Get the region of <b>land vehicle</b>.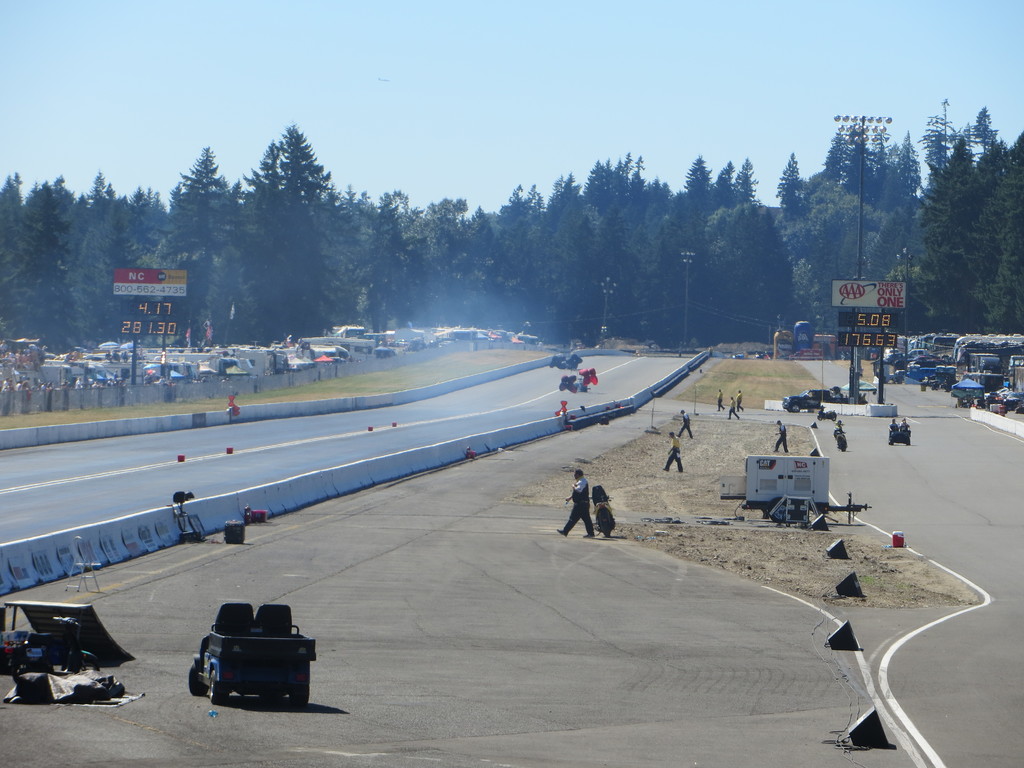
box(720, 454, 867, 520).
